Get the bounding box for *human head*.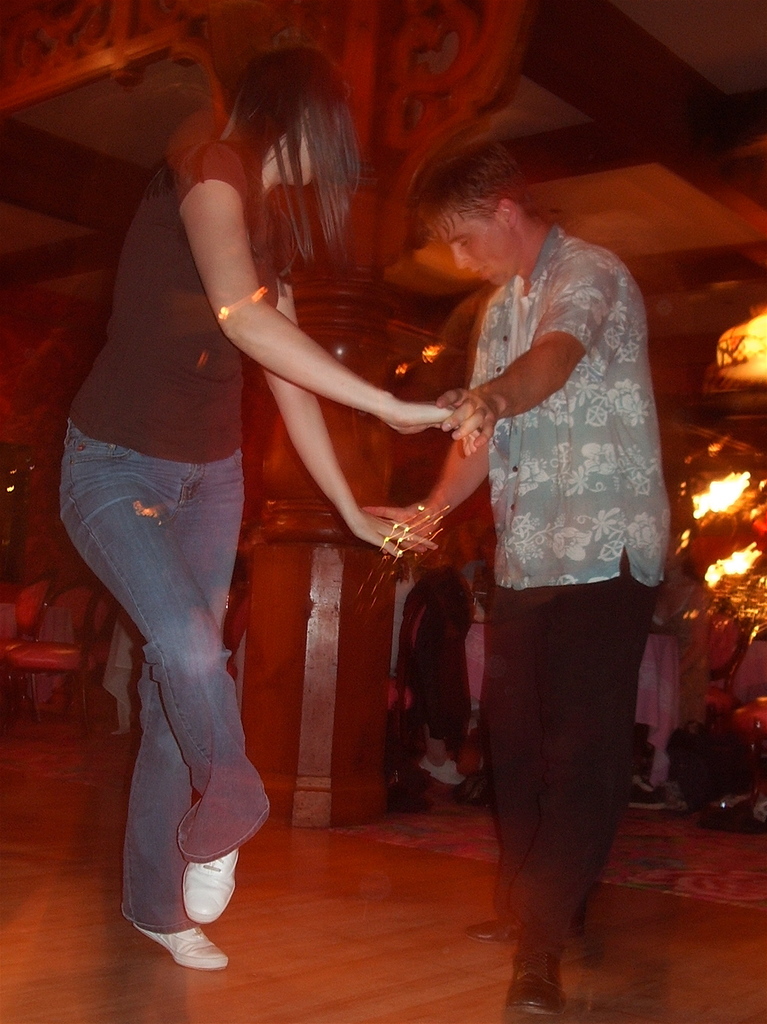
box(205, 42, 365, 226).
